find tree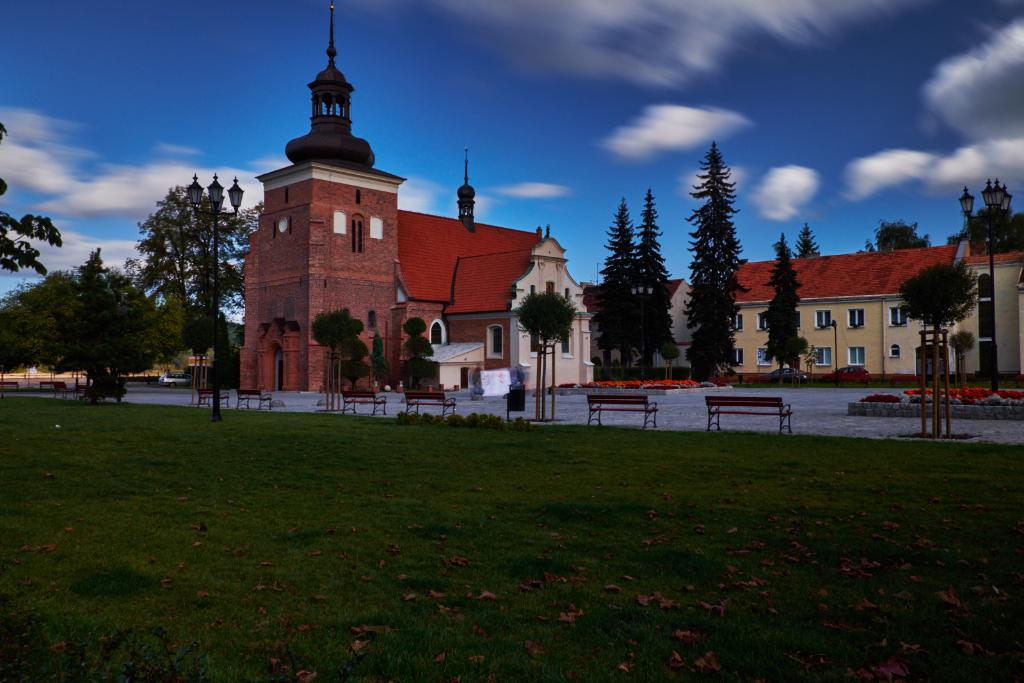
x1=945, y1=202, x2=1023, y2=241
